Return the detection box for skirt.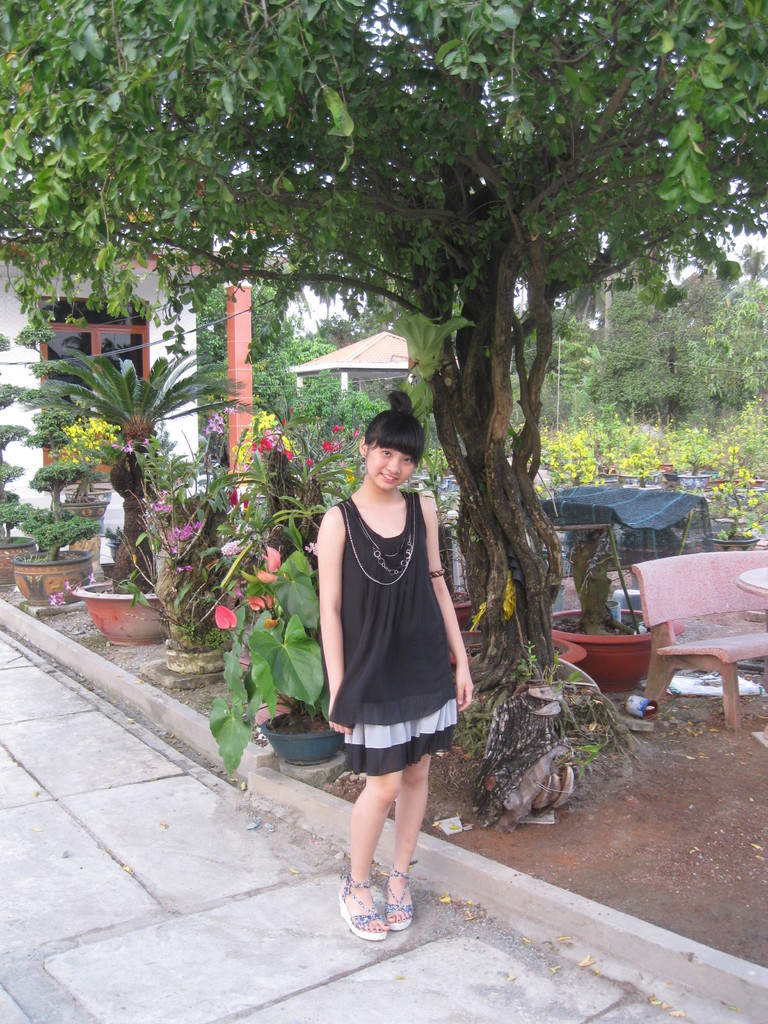
[left=343, top=691, right=460, bottom=776].
